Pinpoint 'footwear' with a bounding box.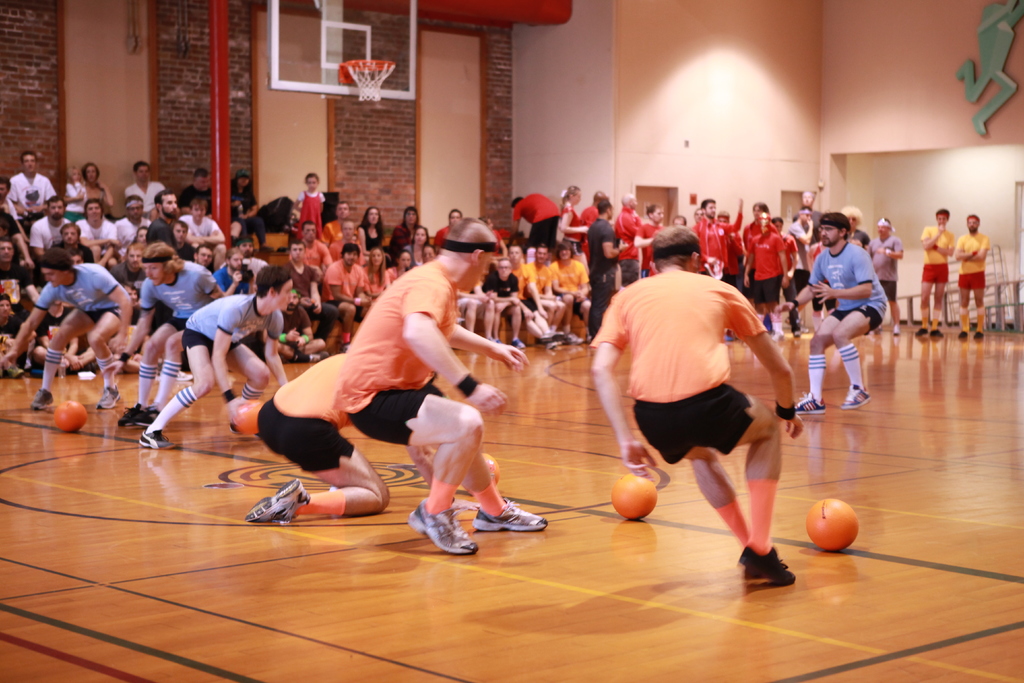
<region>840, 388, 870, 411</region>.
